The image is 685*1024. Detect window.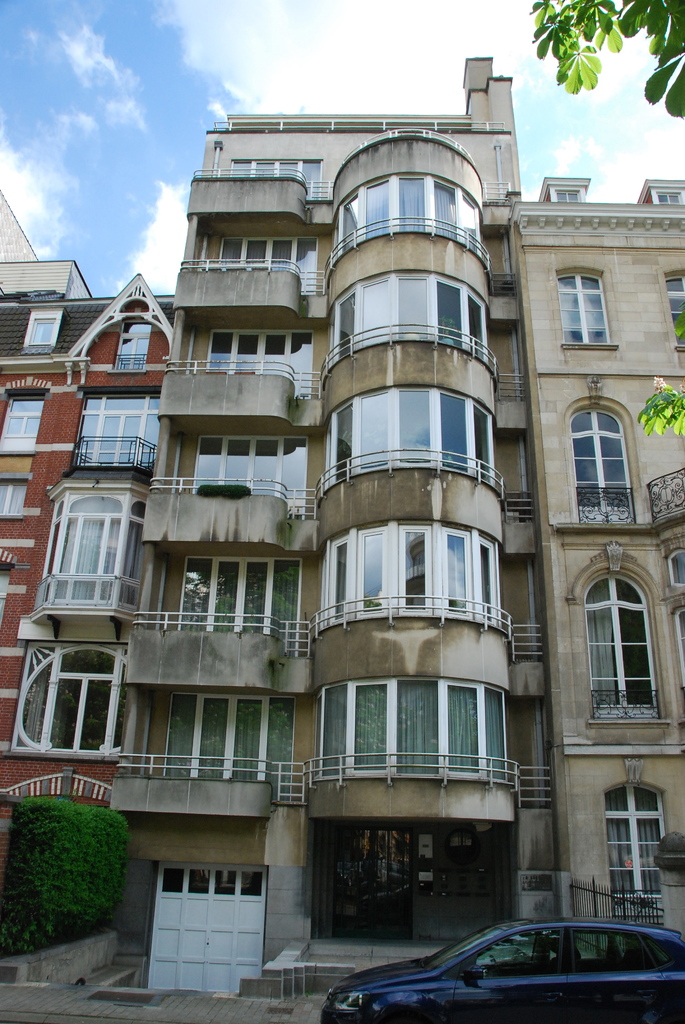
Detection: x1=599 y1=776 x2=668 y2=927.
